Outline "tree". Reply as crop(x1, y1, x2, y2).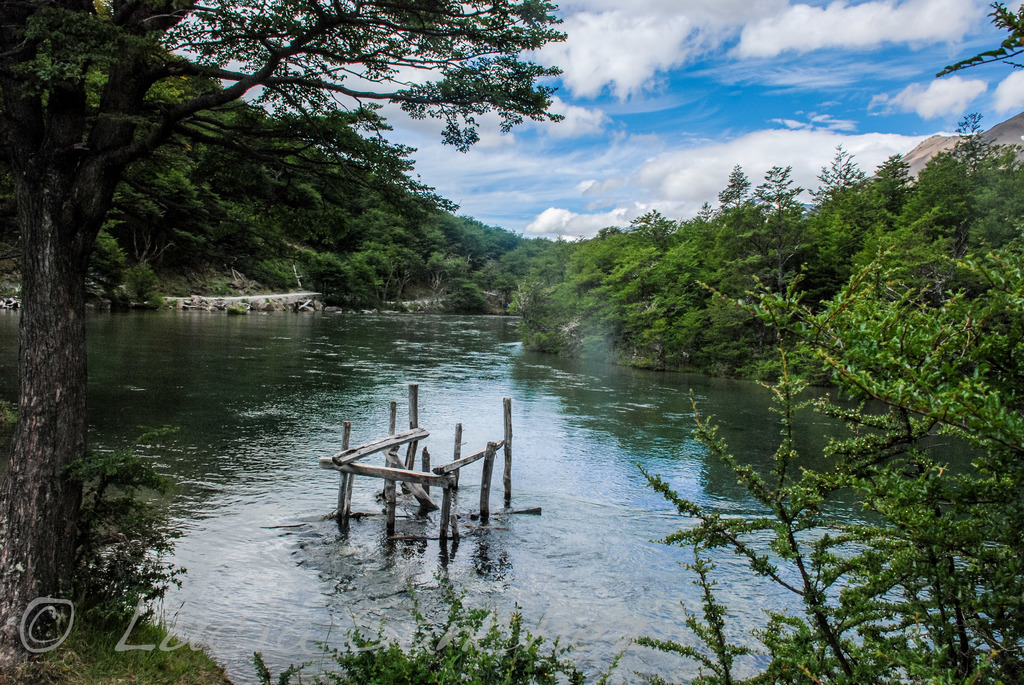
crop(0, 0, 564, 651).
